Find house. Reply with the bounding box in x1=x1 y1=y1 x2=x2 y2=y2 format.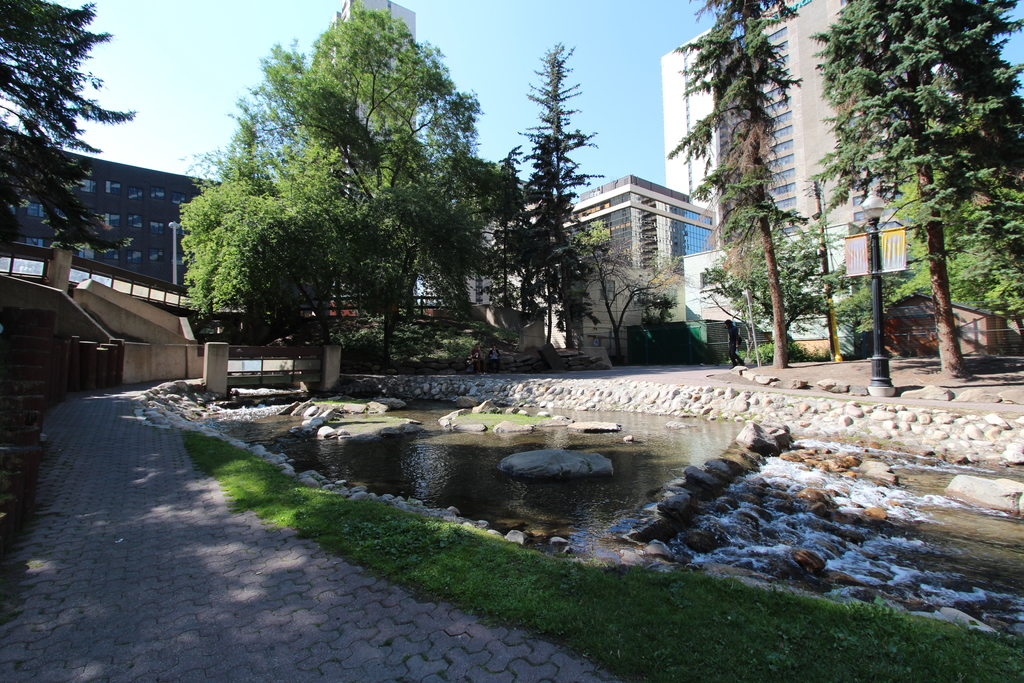
x1=750 y1=0 x2=902 y2=254.
